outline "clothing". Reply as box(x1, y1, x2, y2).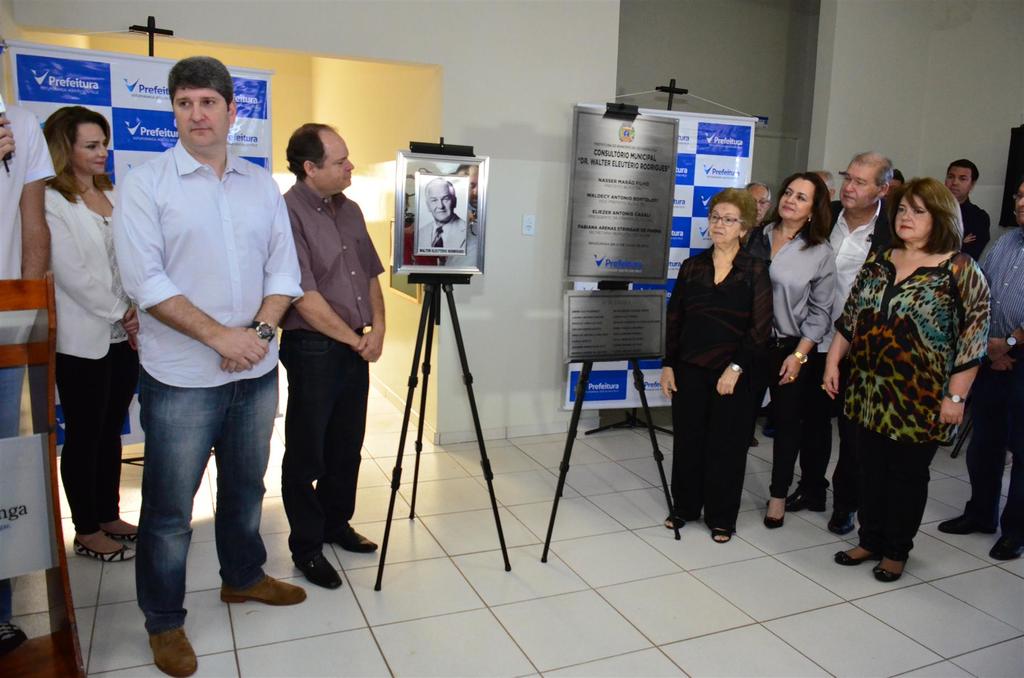
box(668, 247, 772, 531).
